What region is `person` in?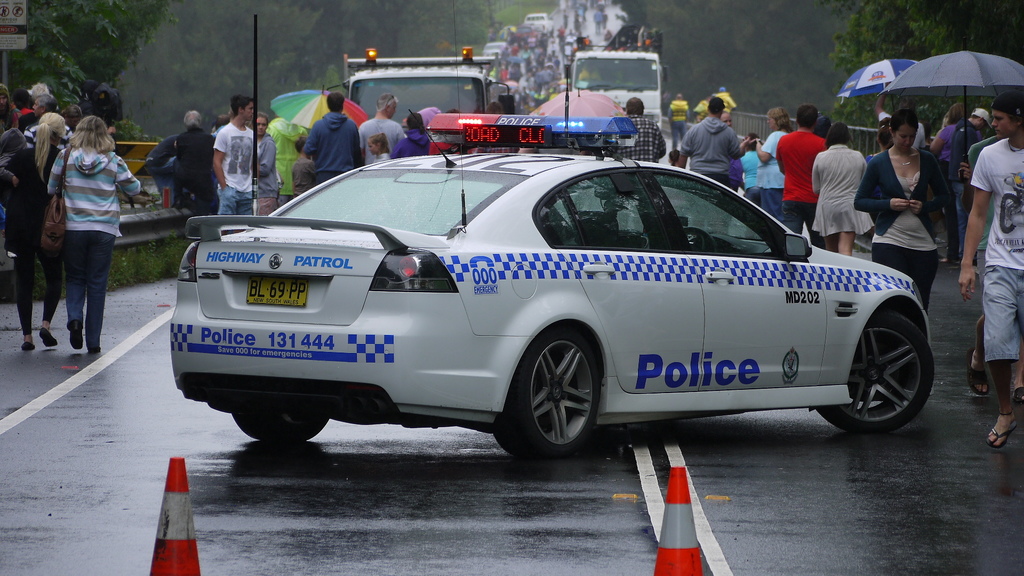
bbox=[42, 118, 145, 356].
